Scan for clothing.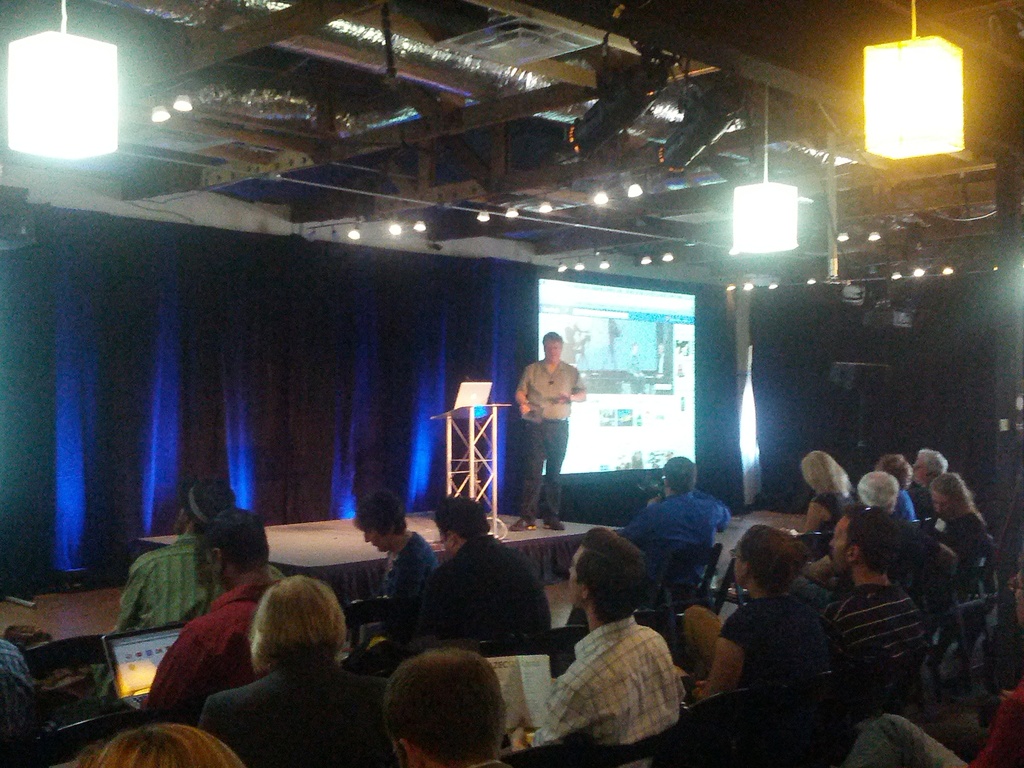
Scan result: x1=534 y1=588 x2=696 y2=760.
